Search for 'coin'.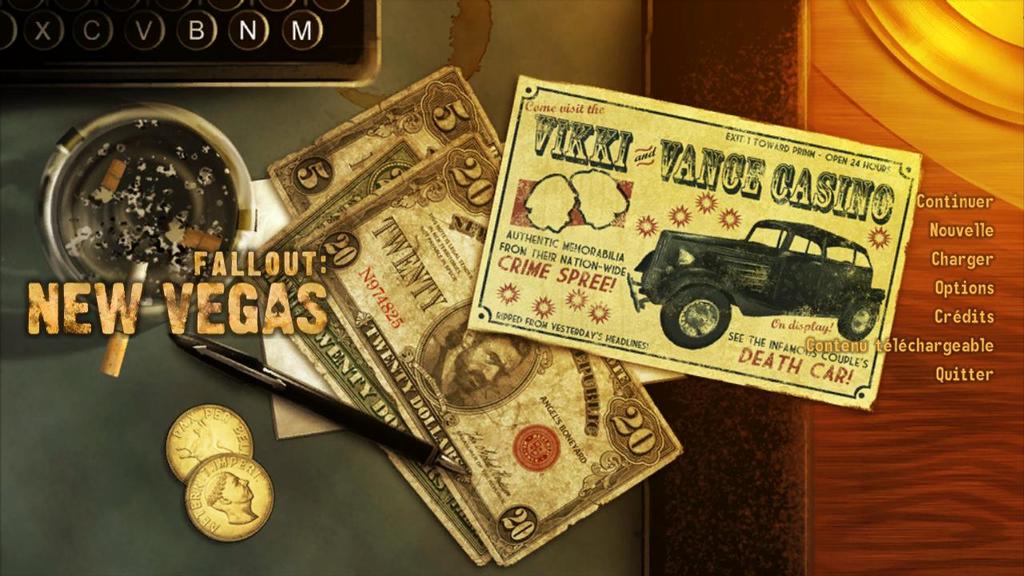
Found at select_region(186, 454, 273, 541).
